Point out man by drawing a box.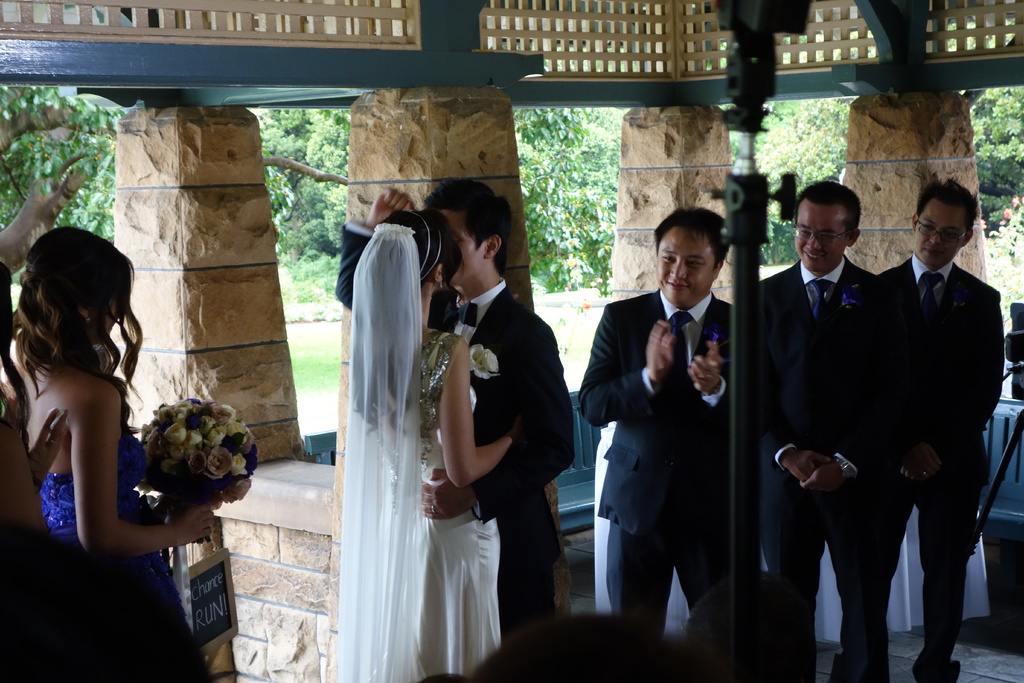
(x1=339, y1=170, x2=576, y2=682).
